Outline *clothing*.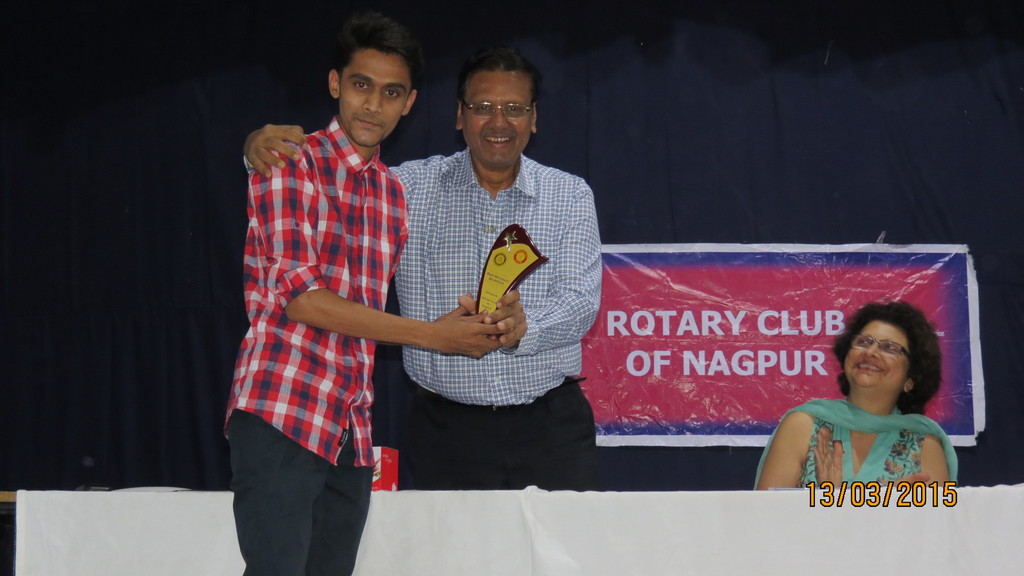
Outline: left=381, top=159, right=595, bottom=487.
